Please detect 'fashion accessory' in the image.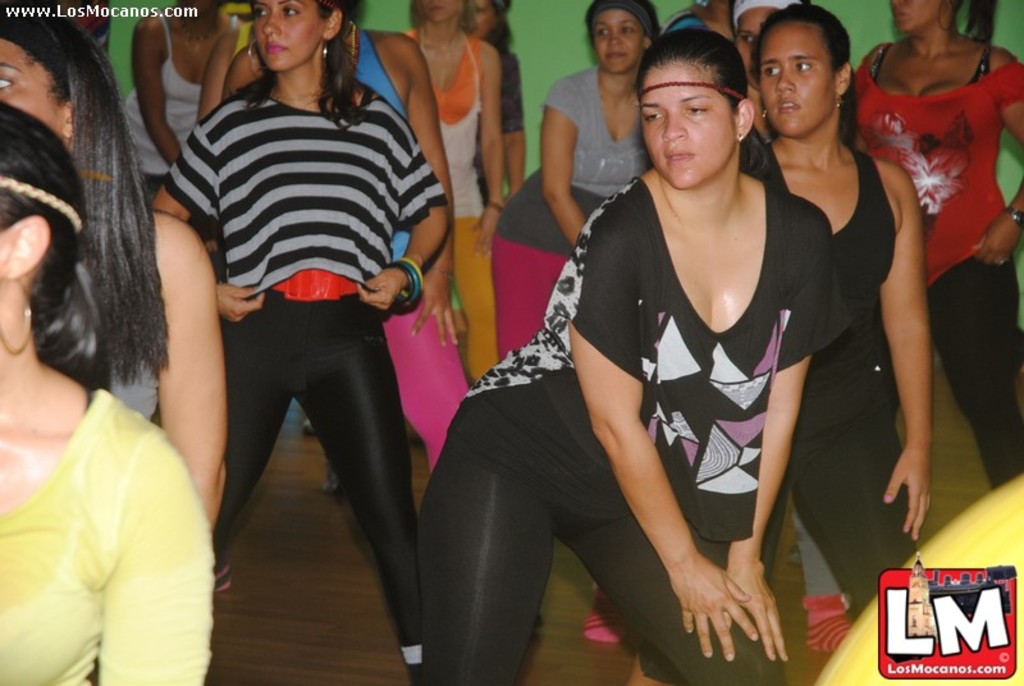
<box>740,128,742,143</box>.
